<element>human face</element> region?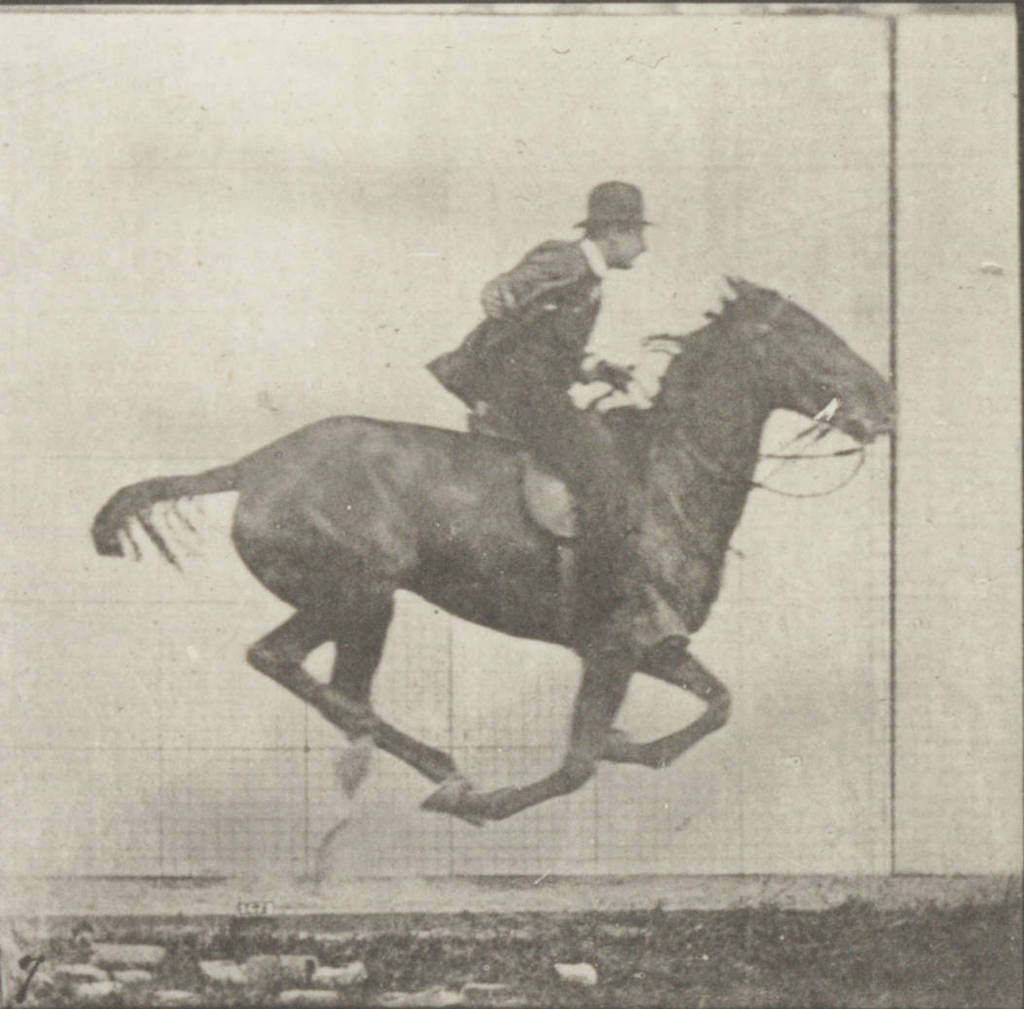
623, 226, 651, 263
